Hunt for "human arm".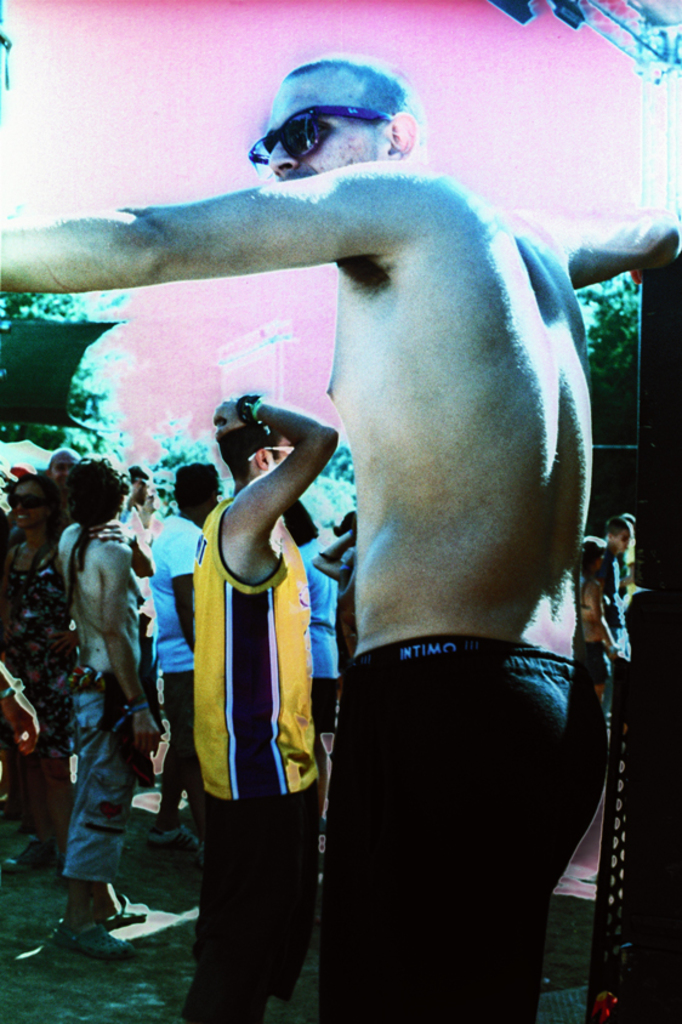
Hunted down at Rect(161, 525, 206, 653).
